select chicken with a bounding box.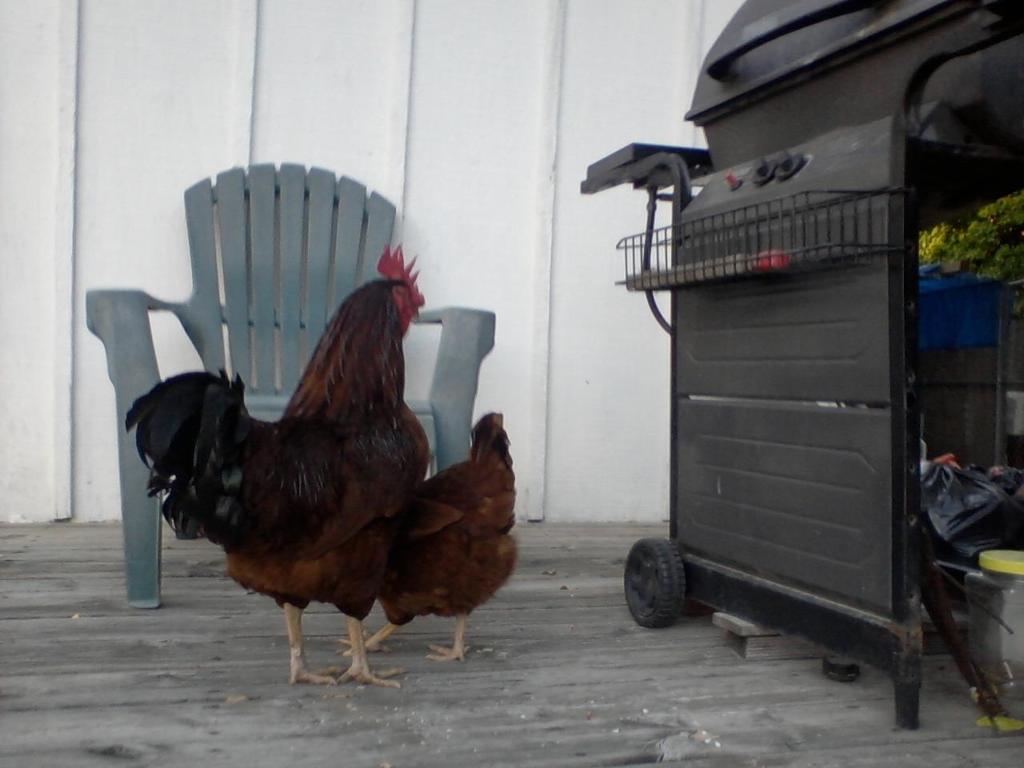
x1=114 y1=244 x2=430 y2=686.
